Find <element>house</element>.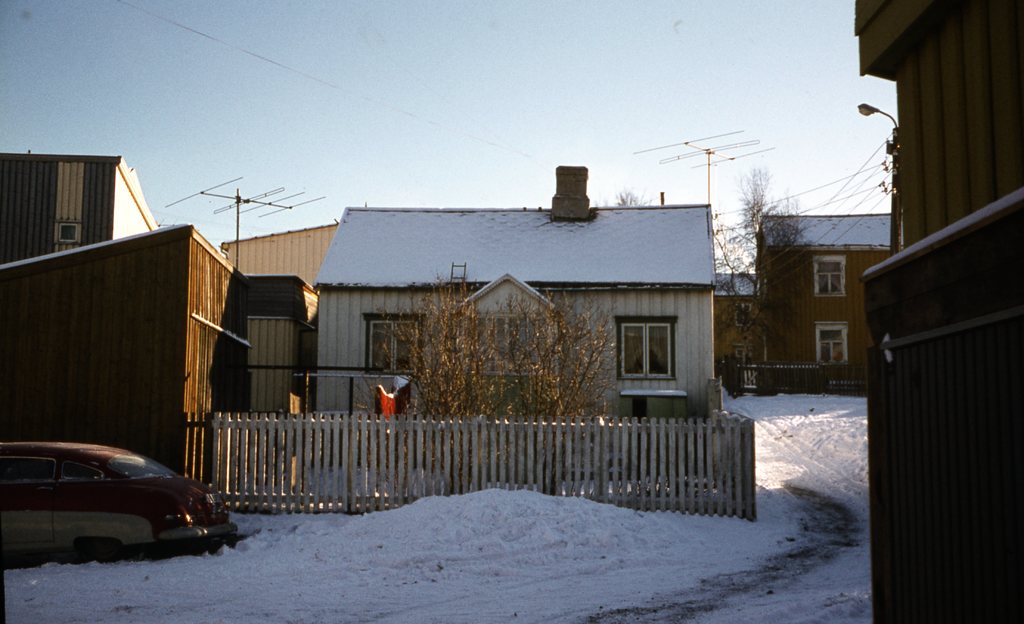
<bbox>0, 148, 156, 275</bbox>.
